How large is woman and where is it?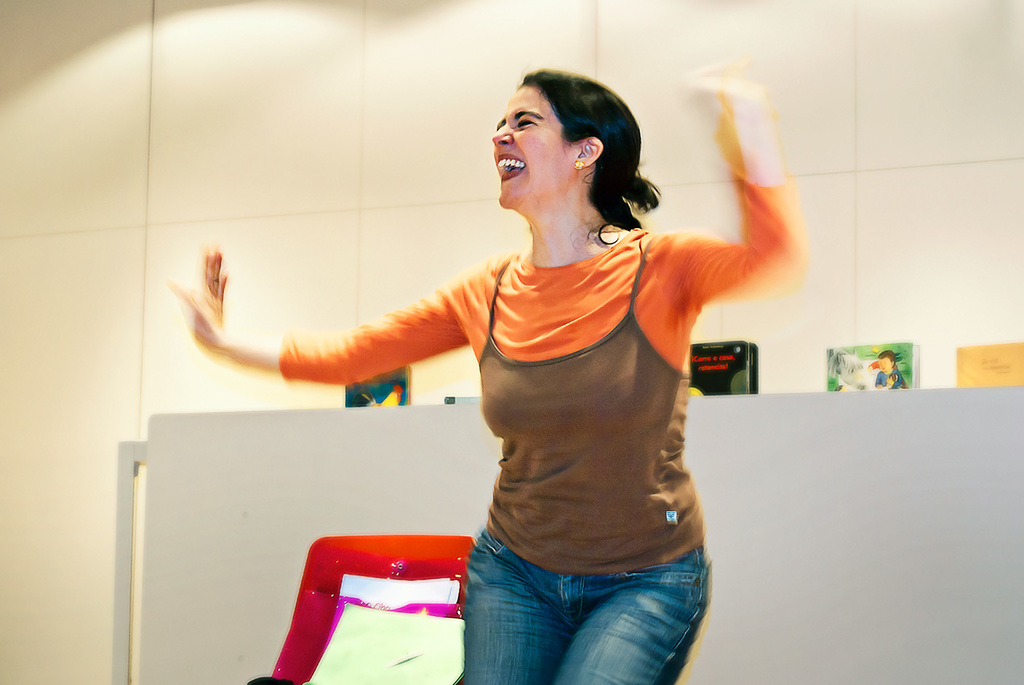
Bounding box: crop(258, 85, 779, 666).
